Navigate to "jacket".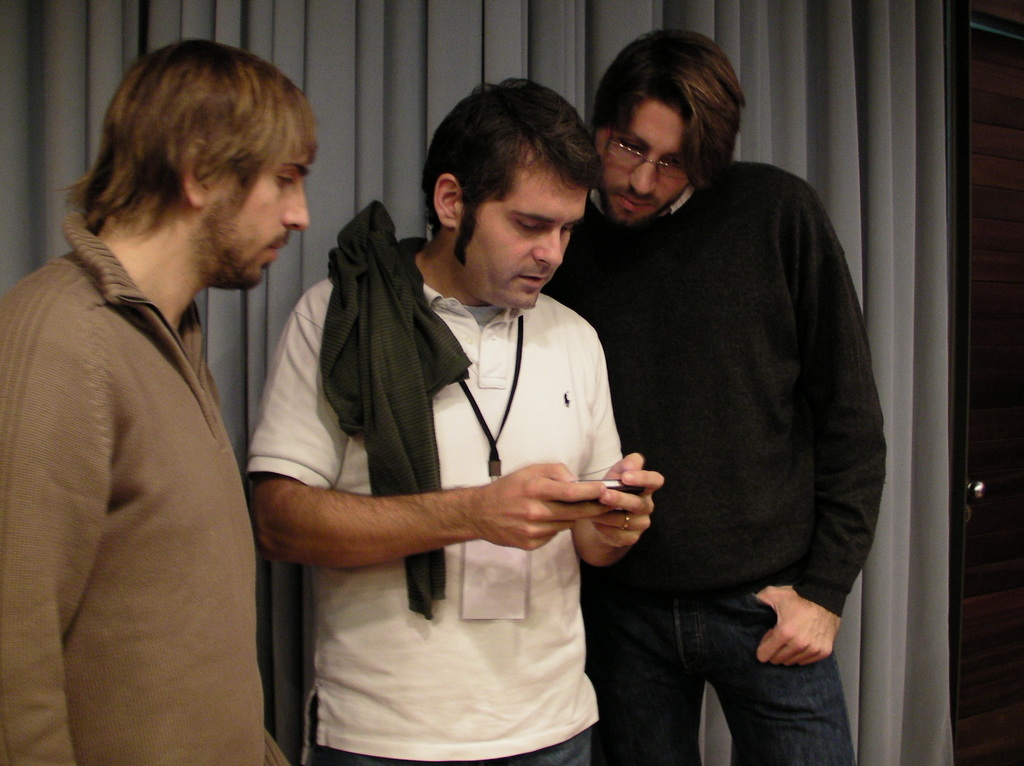
Navigation target: (520,90,891,644).
